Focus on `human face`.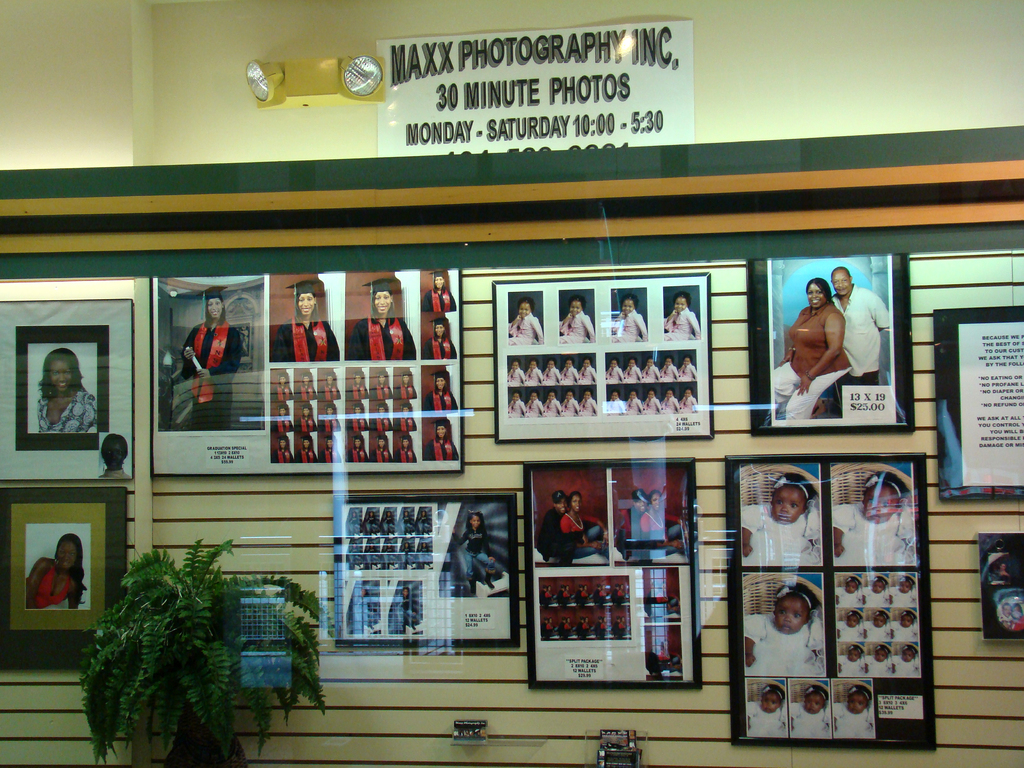
Focused at locate(103, 438, 123, 467).
